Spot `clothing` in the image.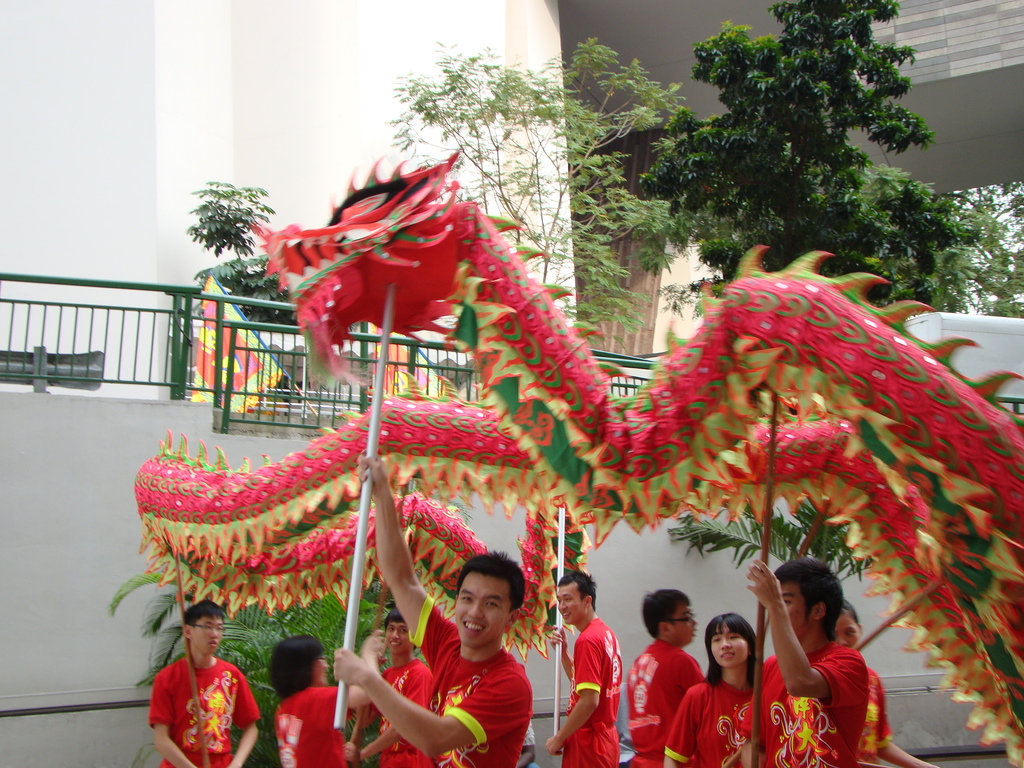
`clothing` found at {"x1": 561, "y1": 616, "x2": 627, "y2": 764}.
